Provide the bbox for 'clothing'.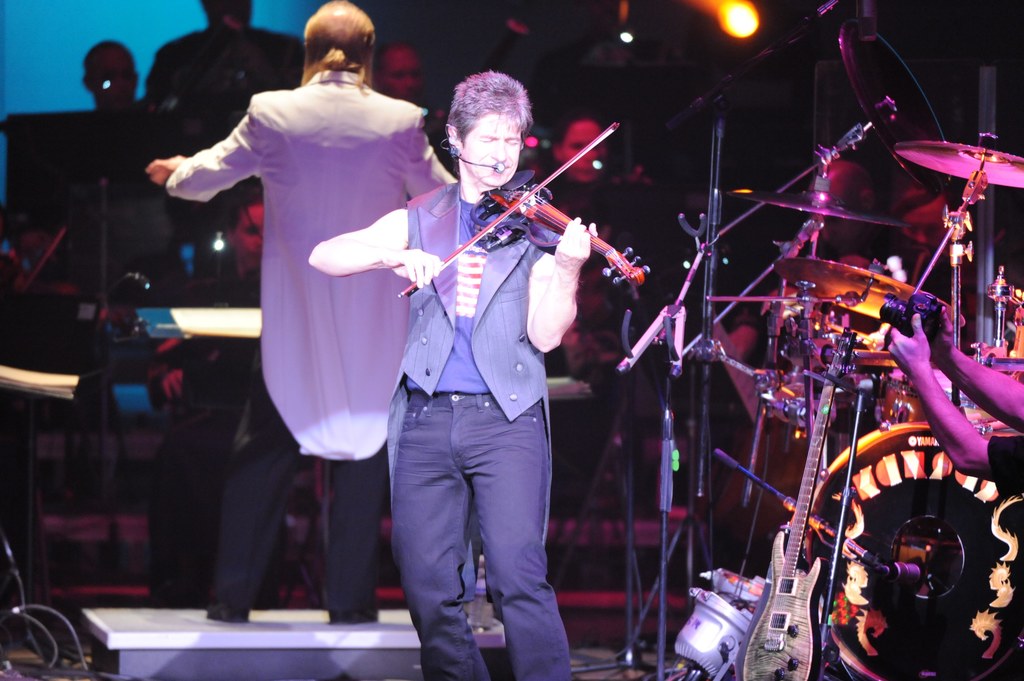
bbox(152, 266, 311, 588).
